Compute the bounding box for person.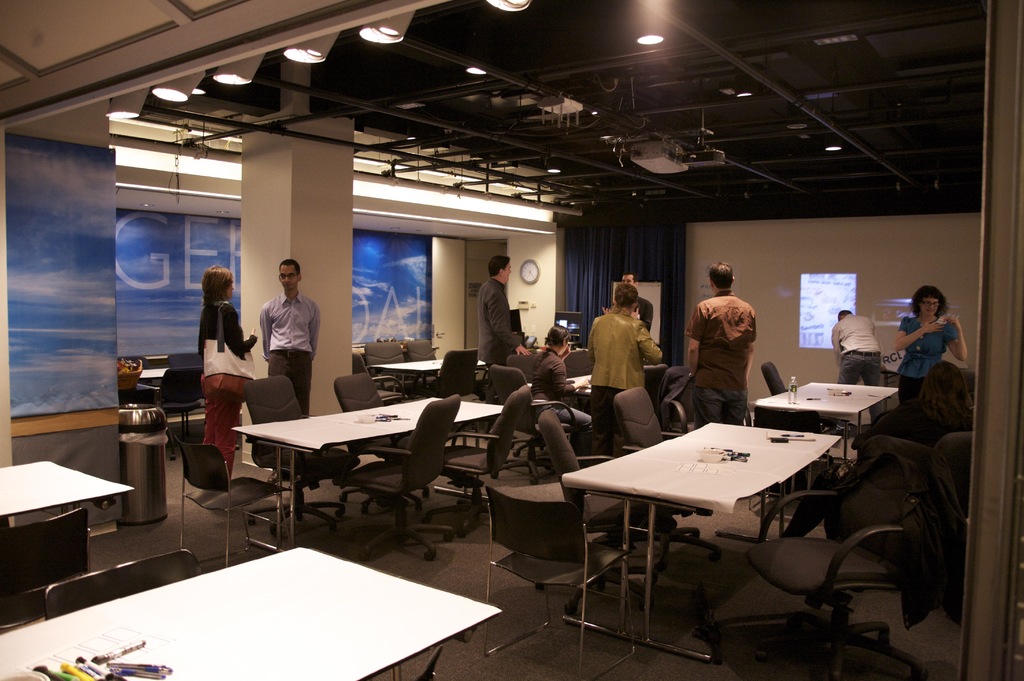
{"left": 781, "top": 363, "right": 975, "bottom": 540}.
